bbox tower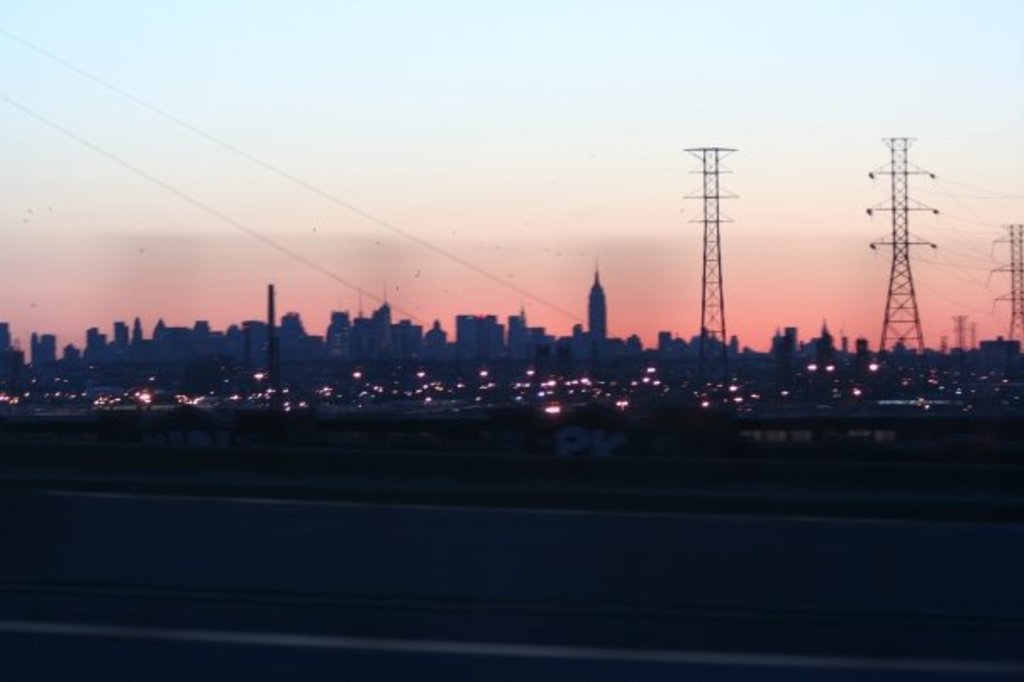
rect(685, 146, 732, 399)
